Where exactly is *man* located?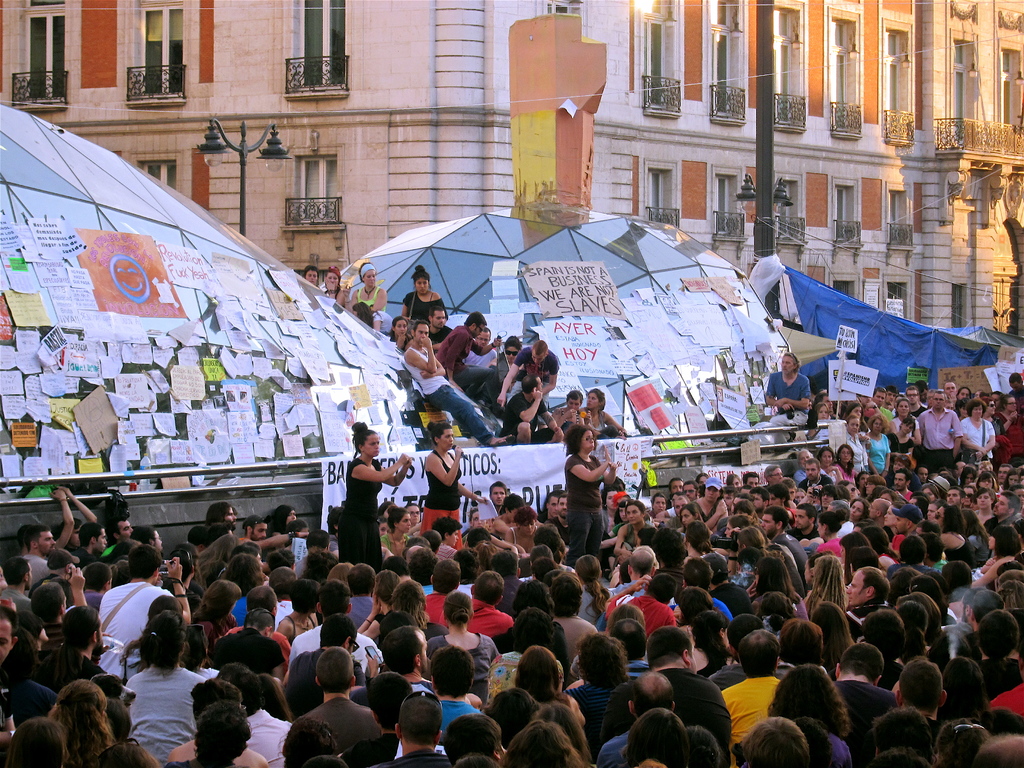
Its bounding box is (x1=52, y1=483, x2=97, y2=550).
